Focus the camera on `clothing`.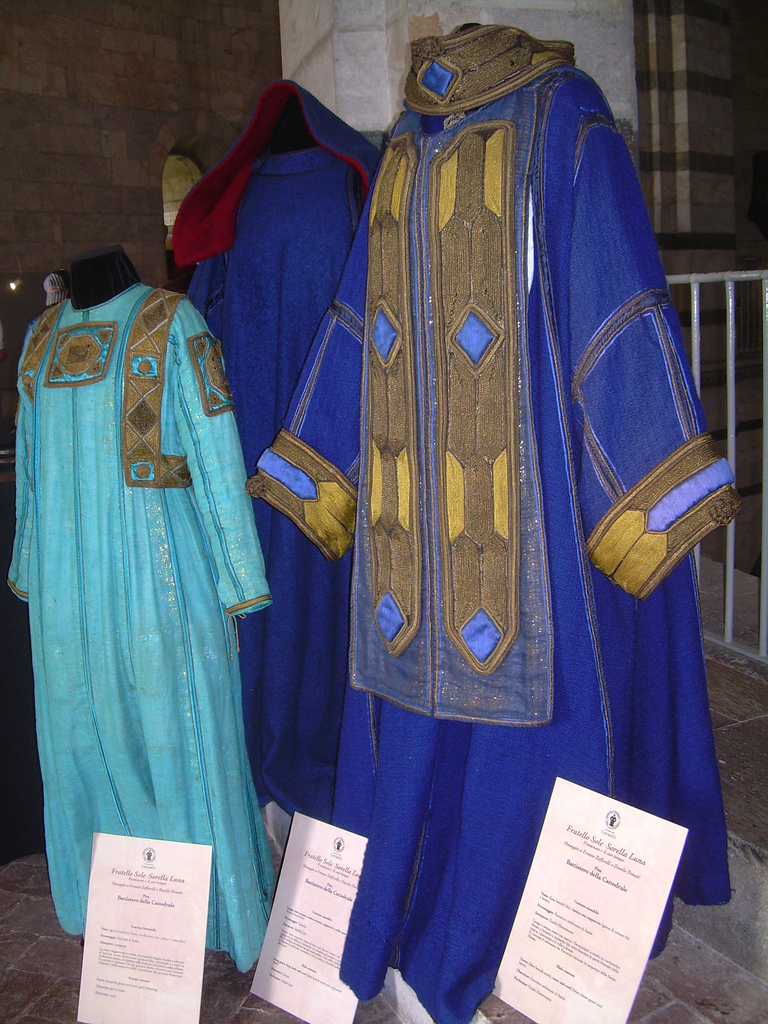
Focus region: select_region(4, 282, 272, 975).
